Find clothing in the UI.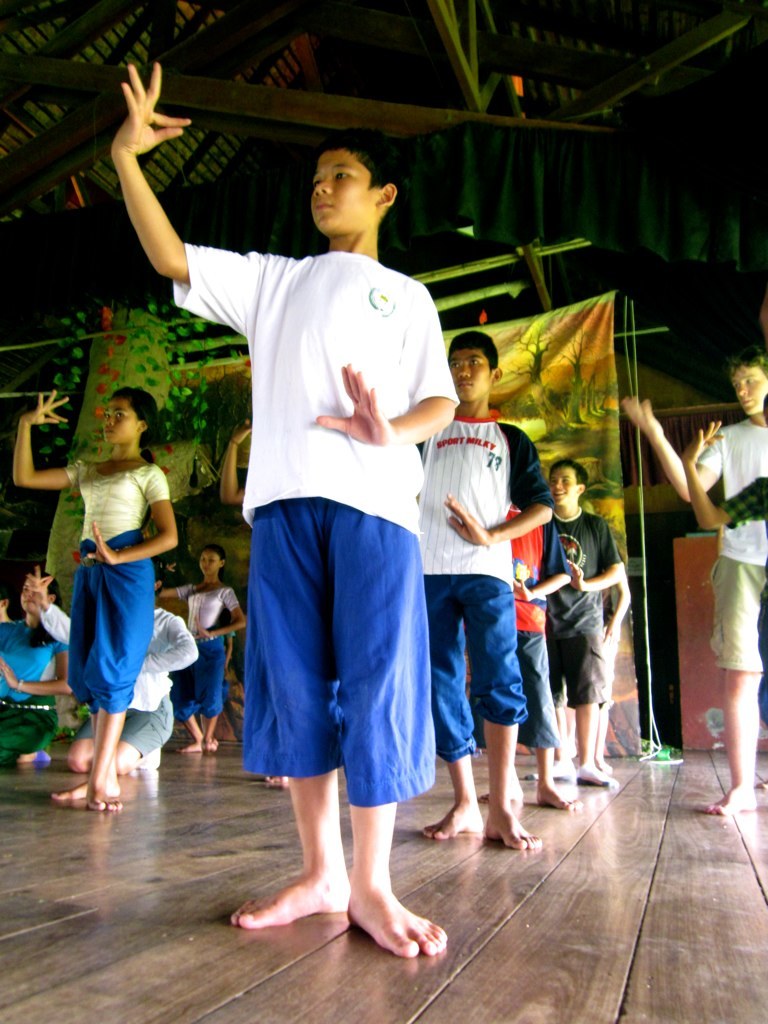
UI element at left=548, top=508, right=626, bottom=712.
